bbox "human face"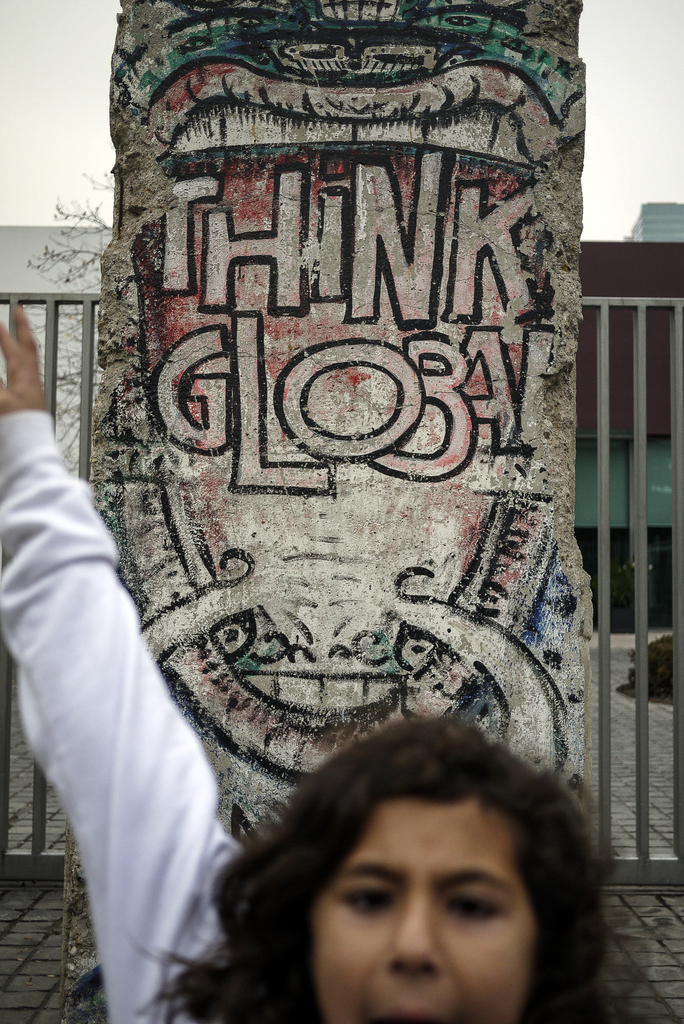
bbox=[314, 801, 535, 1023]
